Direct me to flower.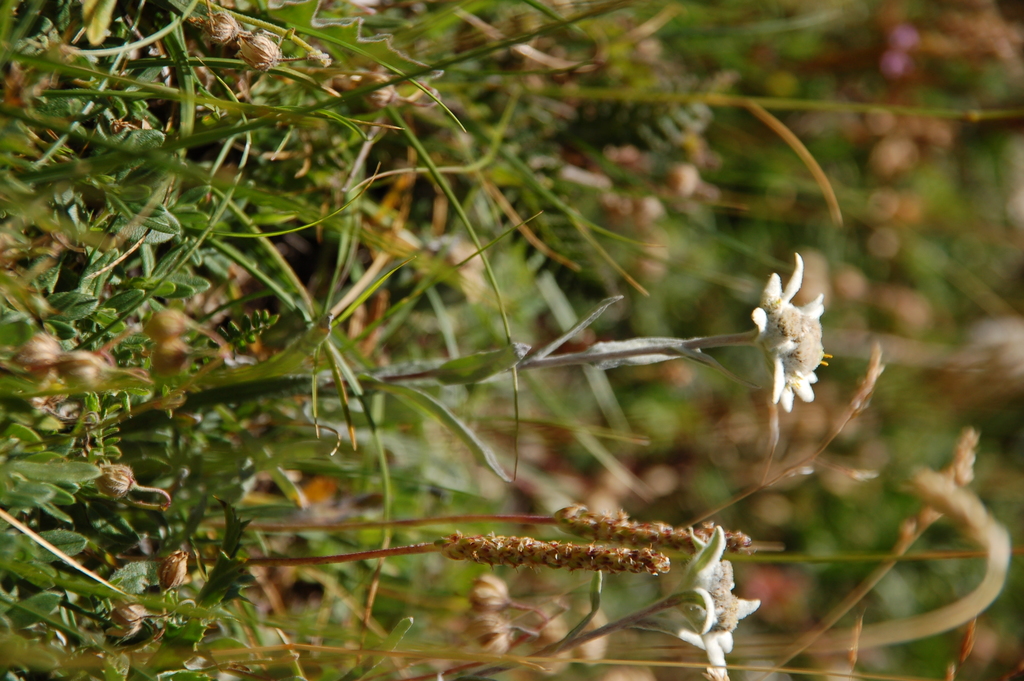
Direction: 662,525,751,639.
